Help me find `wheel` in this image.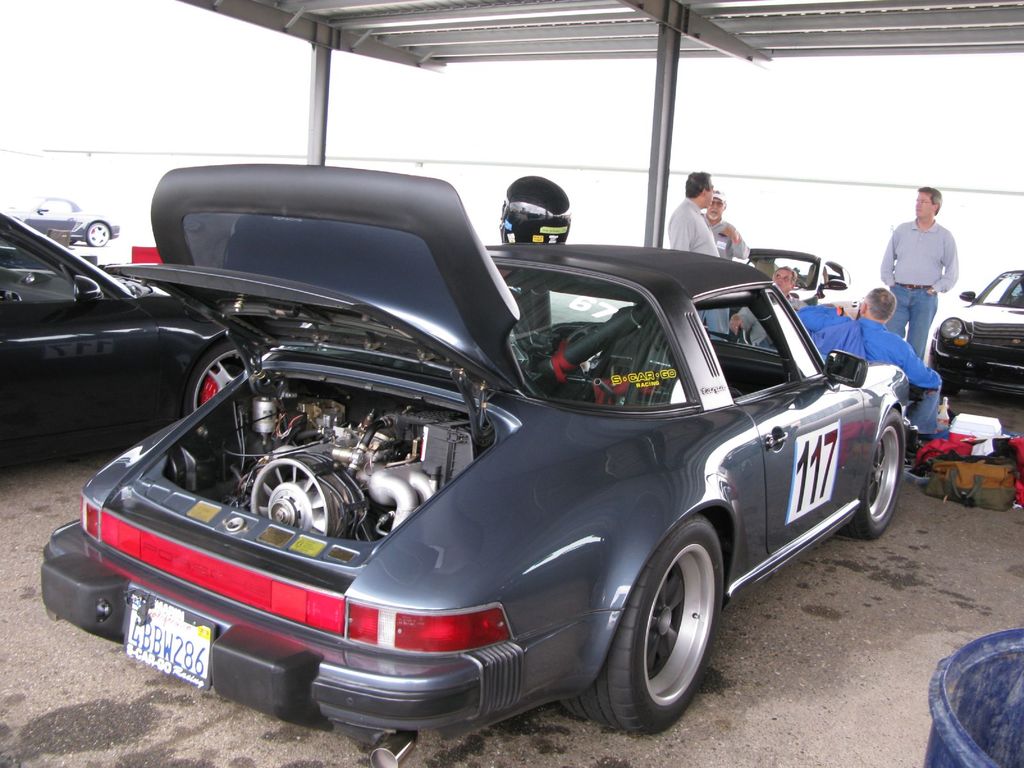
Found it: locate(794, 275, 809, 287).
